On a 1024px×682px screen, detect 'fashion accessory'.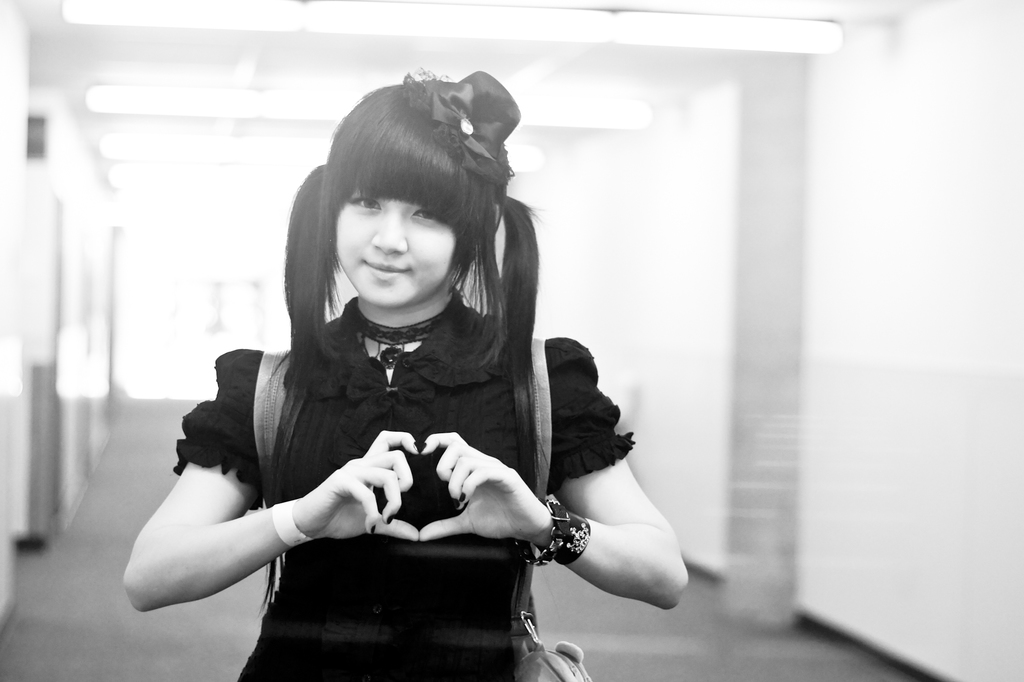
(513, 490, 592, 564).
